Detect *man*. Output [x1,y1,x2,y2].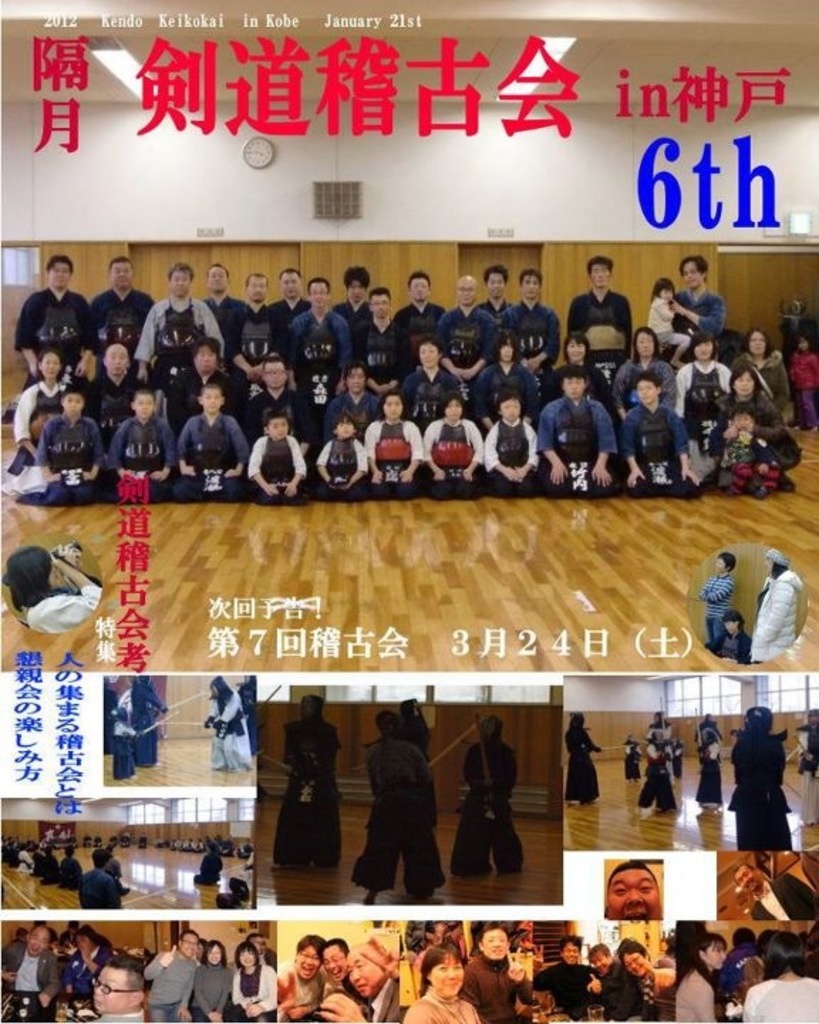
[85,260,155,375].
